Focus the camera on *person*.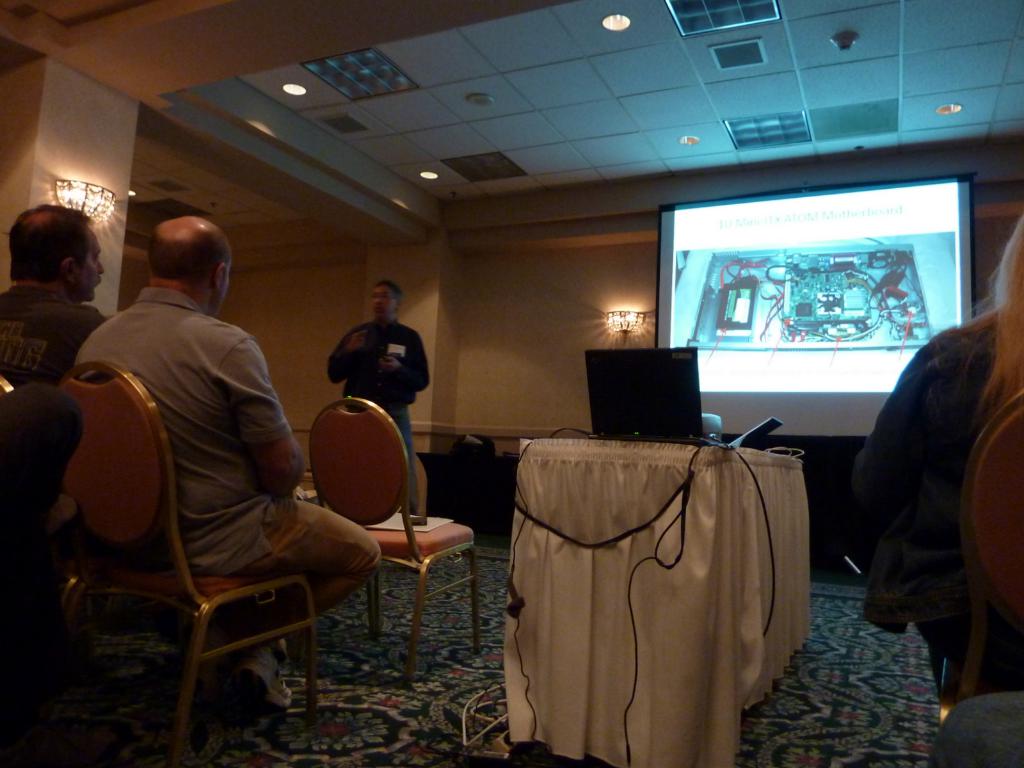
Focus region: bbox=(324, 282, 428, 503).
